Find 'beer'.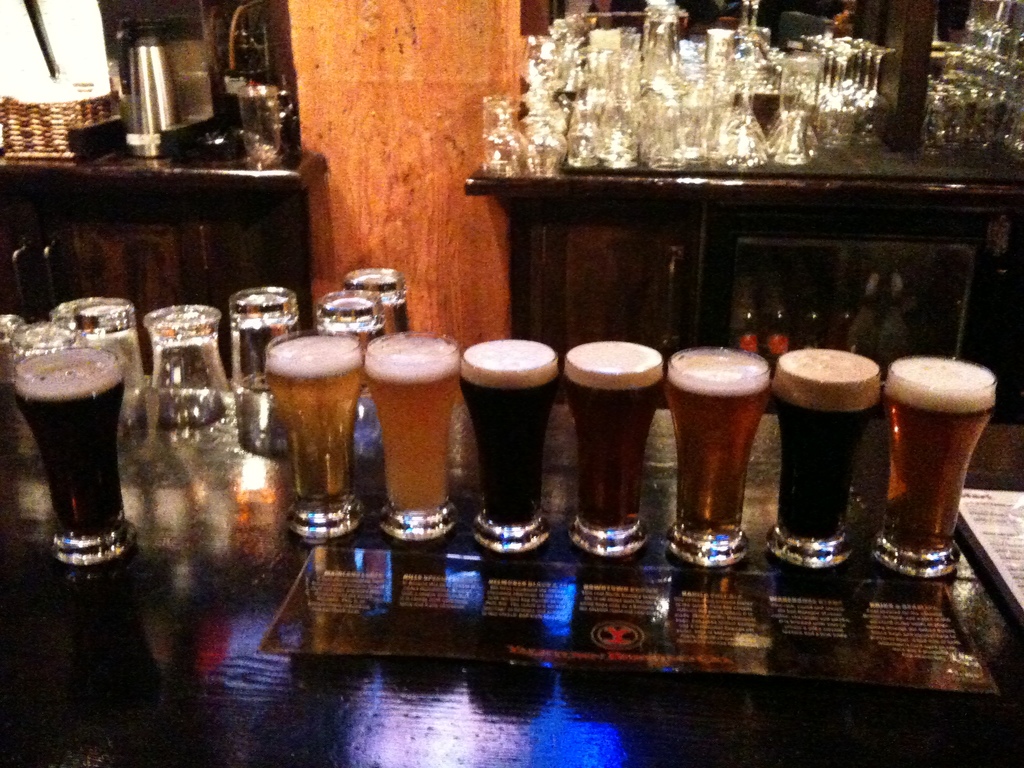
<bbox>8, 346, 122, 570</bbox>.
